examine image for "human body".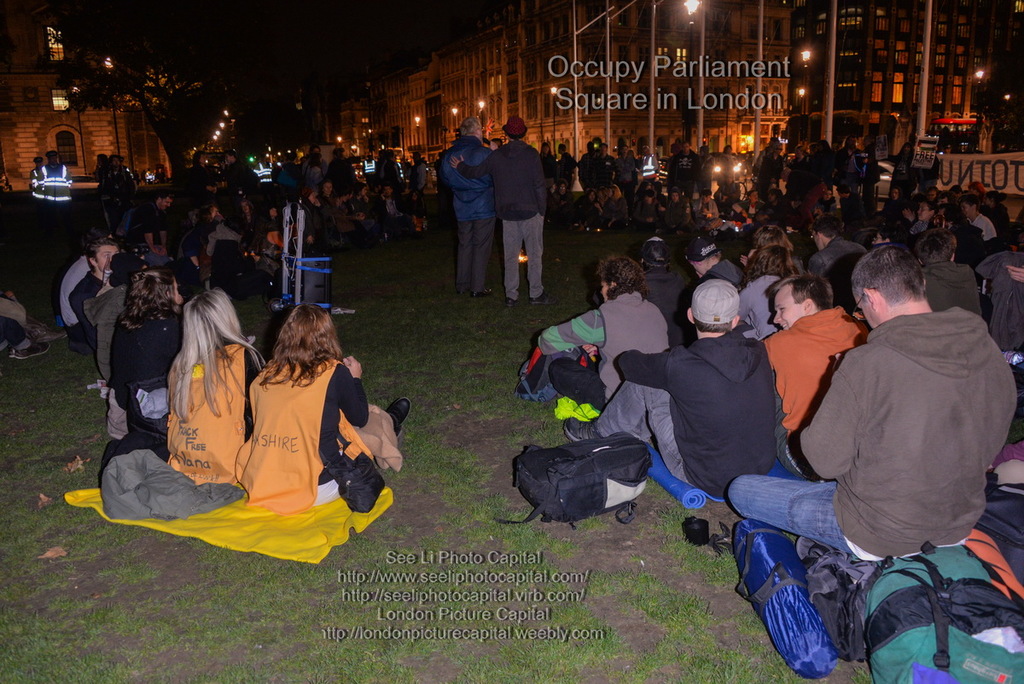
Examination result: x1=442, y1=135, x2=495, y2=301.
